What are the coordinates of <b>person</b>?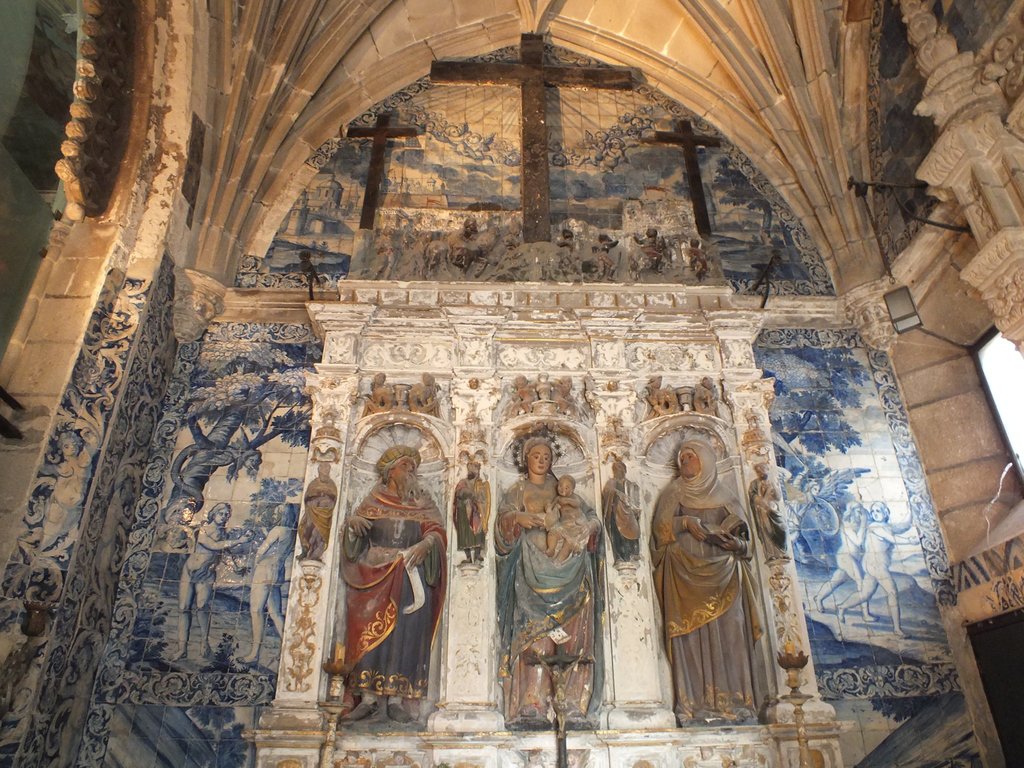
left=352, top=446, right=446, bottom=724.
